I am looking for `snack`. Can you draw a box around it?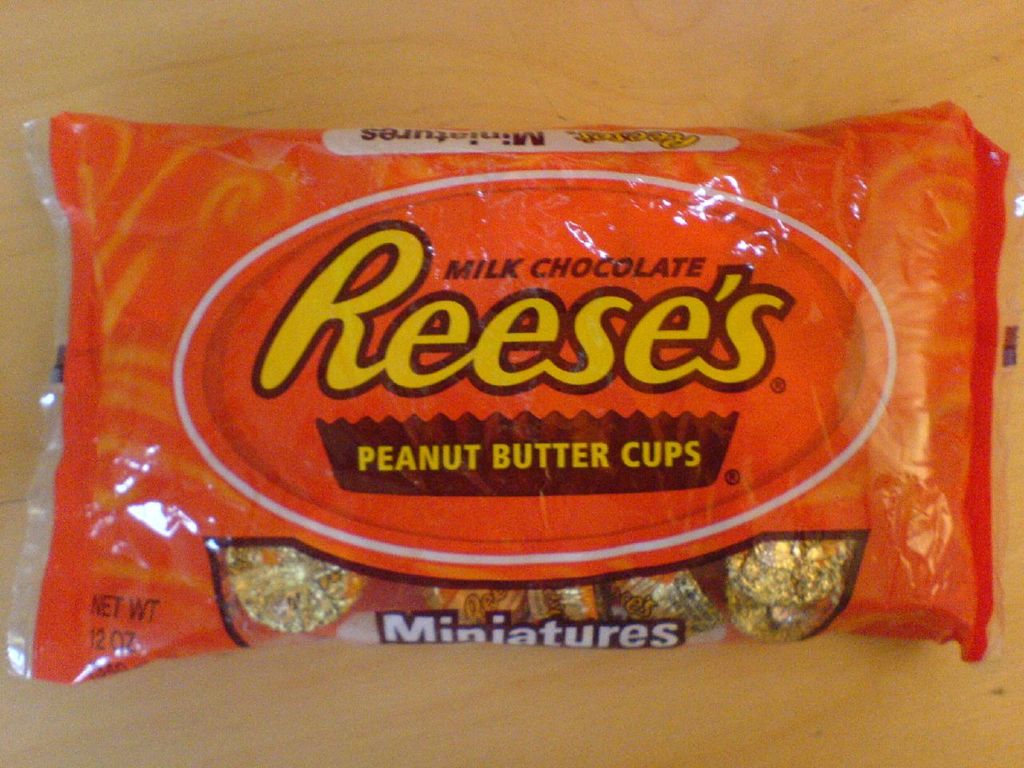
Sure, the bounding box is rect(0, 114, 1023, 705).
